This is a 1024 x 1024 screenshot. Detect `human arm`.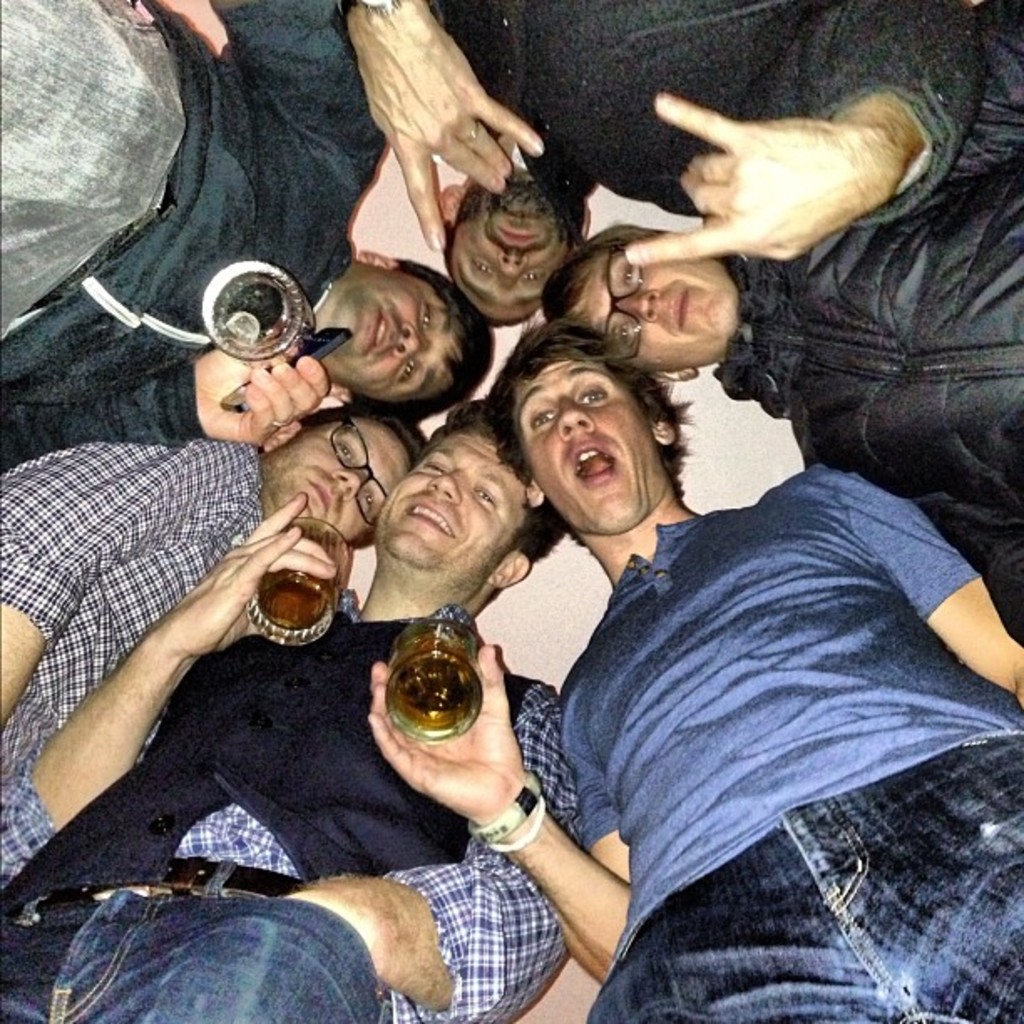
0,305,351,475.
